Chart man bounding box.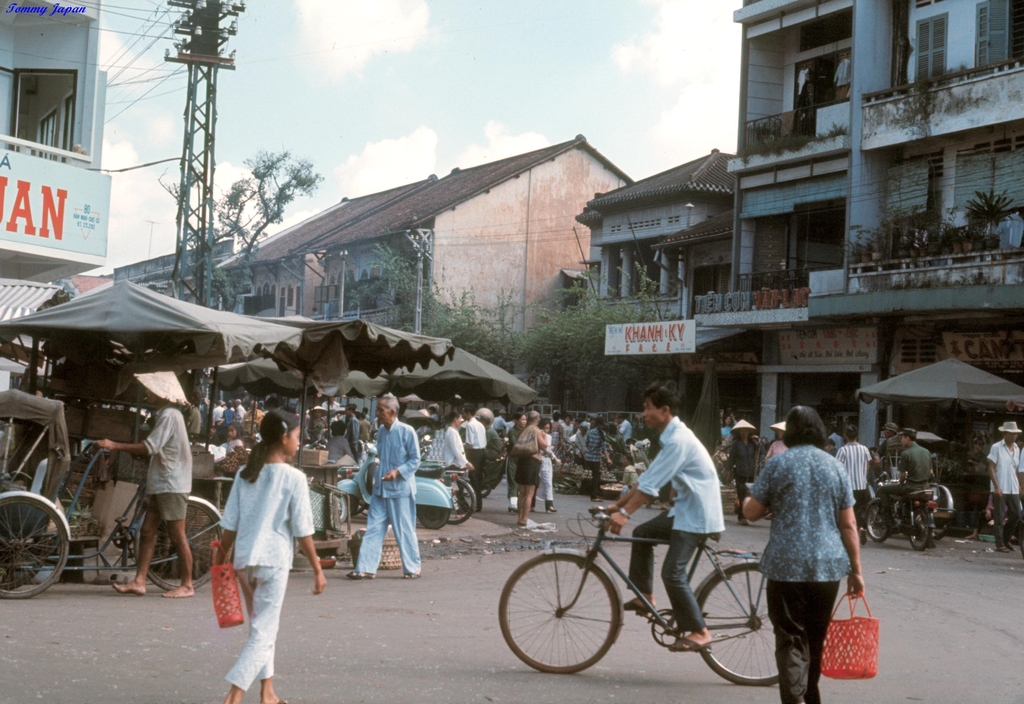
Charted: x1=548 y1=413 x2=570 y2=447.
